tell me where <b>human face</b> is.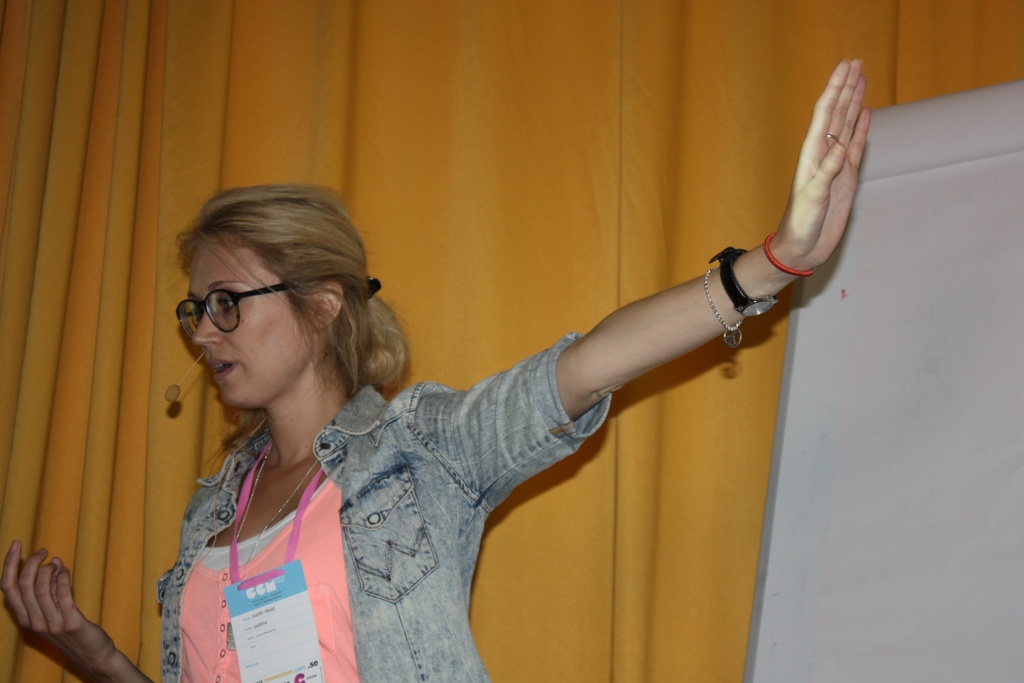
<b>human face</b> is at x1=191 y1=231 x2=314 y2=411.
